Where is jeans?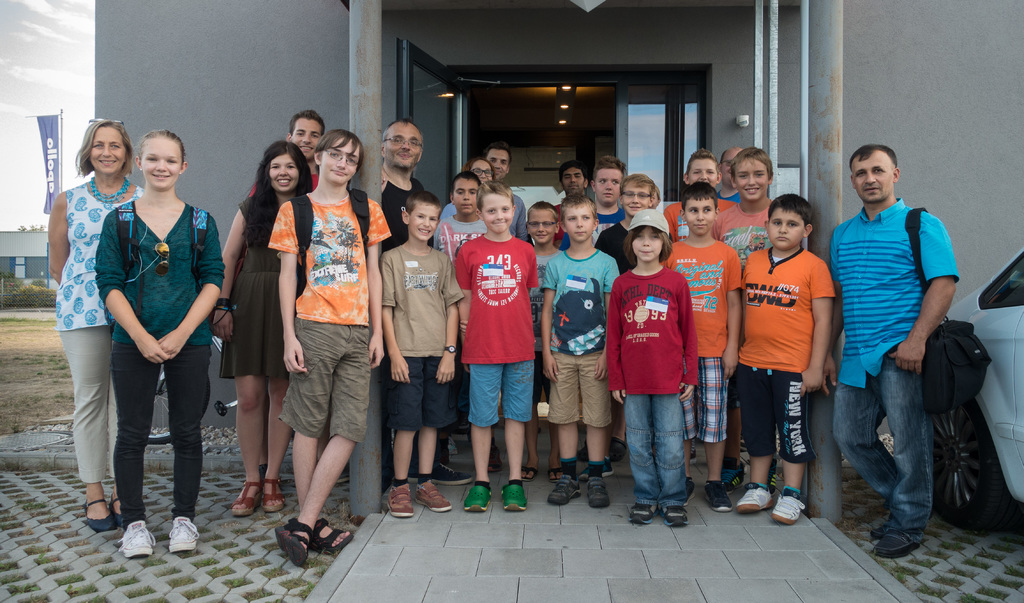
113/341/211/530.
